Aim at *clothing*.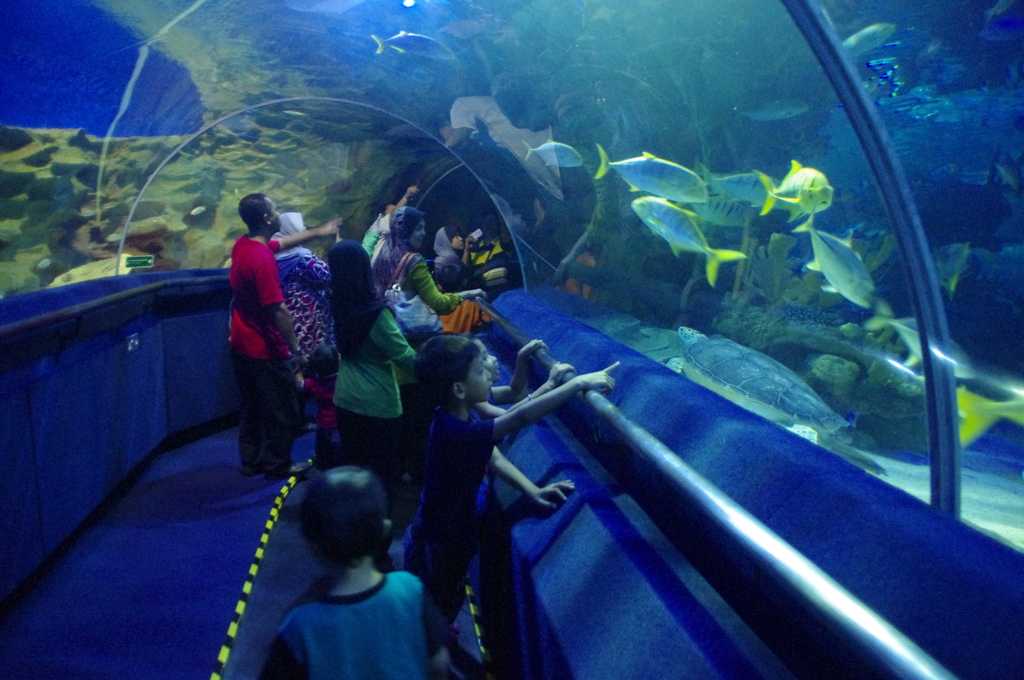
Aimed at BBox(279, 575, 451, 679).
